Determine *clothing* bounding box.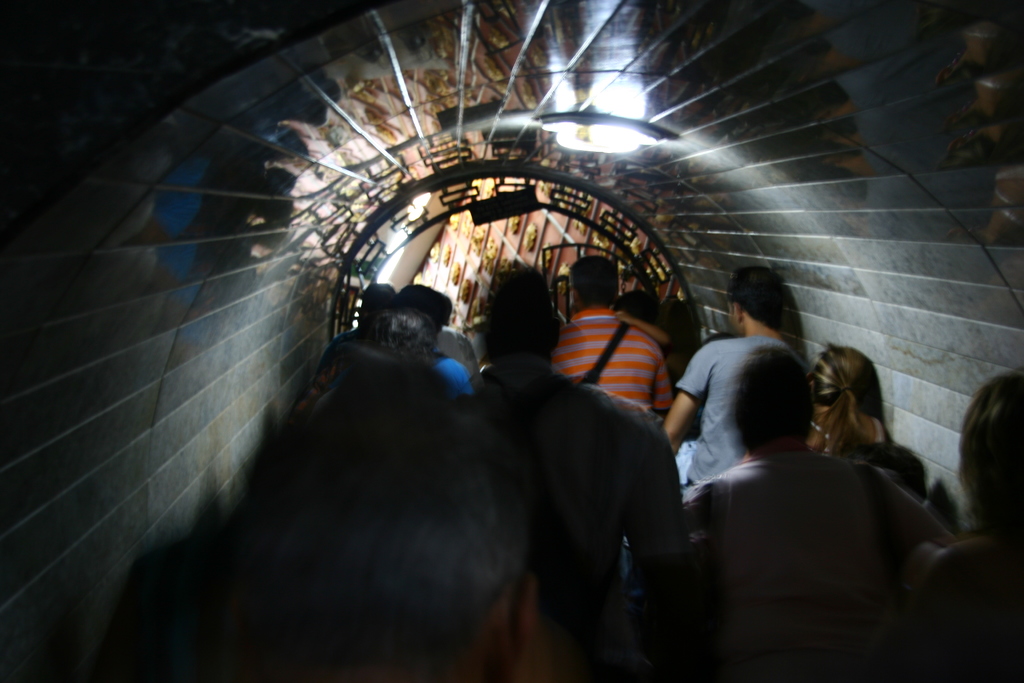
Determined: BBox(454, 349, 686, 682).
